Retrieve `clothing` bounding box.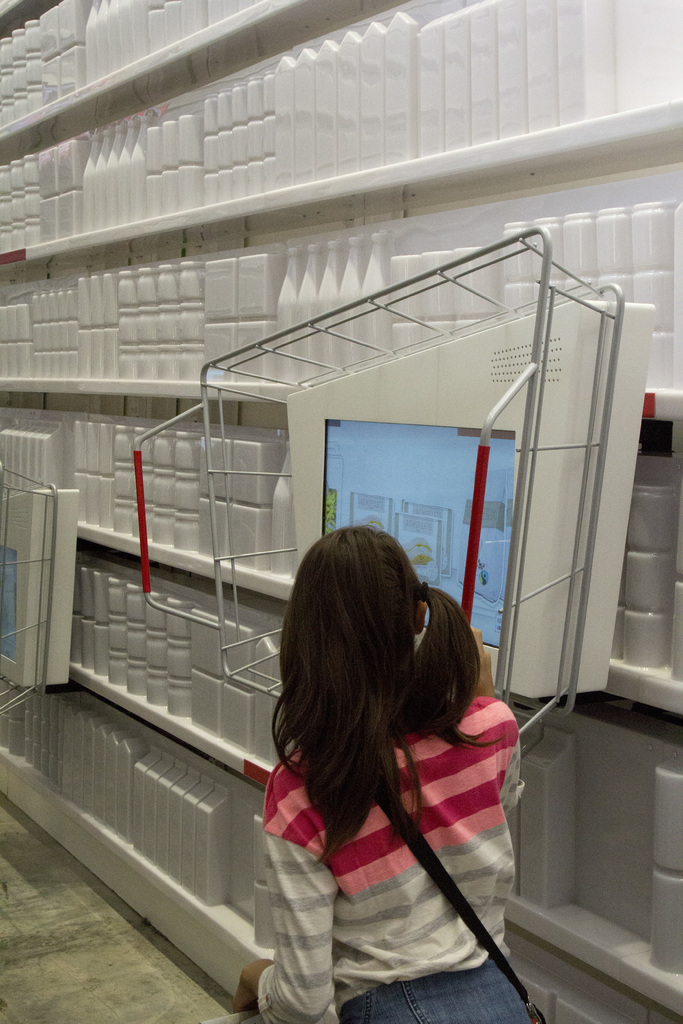
Bounding box: left=227, top=624, right=541, bottom=1007.
